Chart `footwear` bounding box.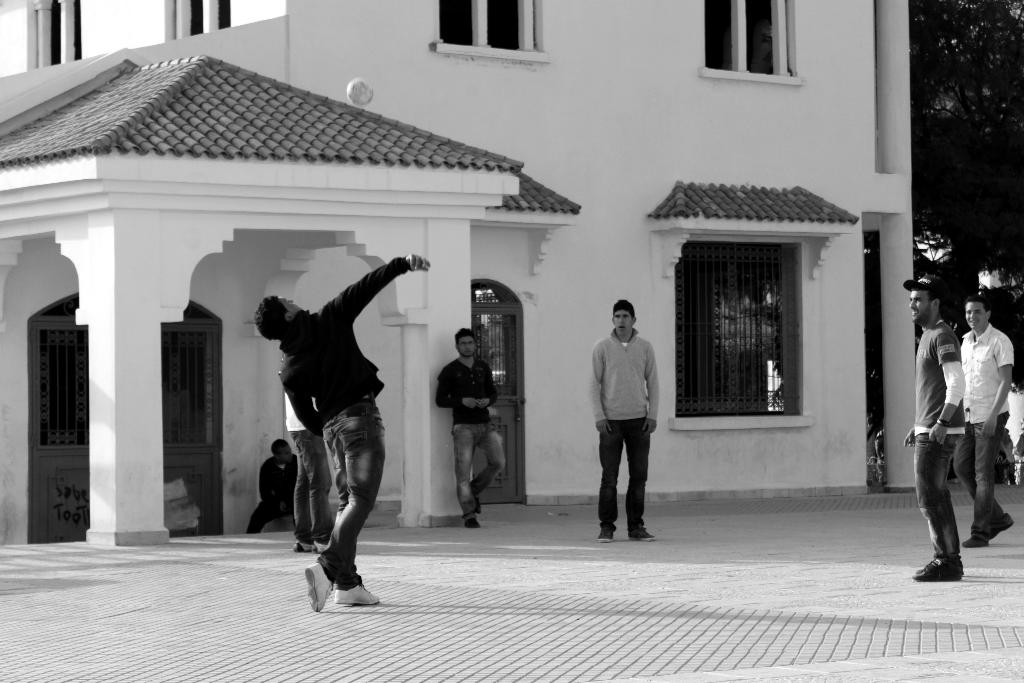
Charted: [x1=989, y1=512, x2=1009, y2=537].
